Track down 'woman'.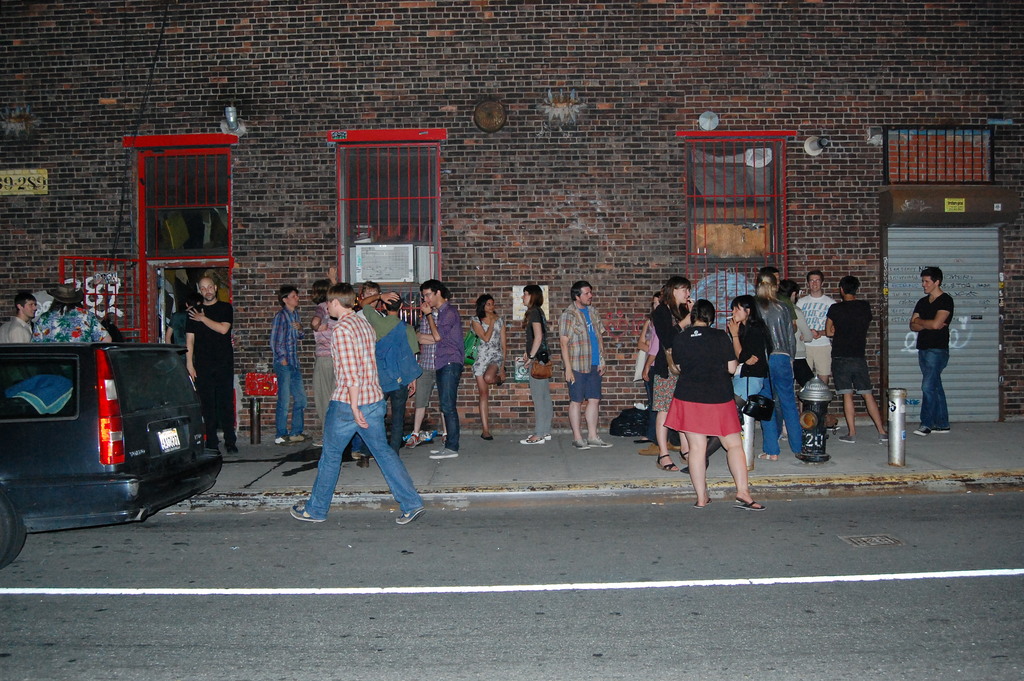
Tracked to <box>725,295,787,472</box>.
